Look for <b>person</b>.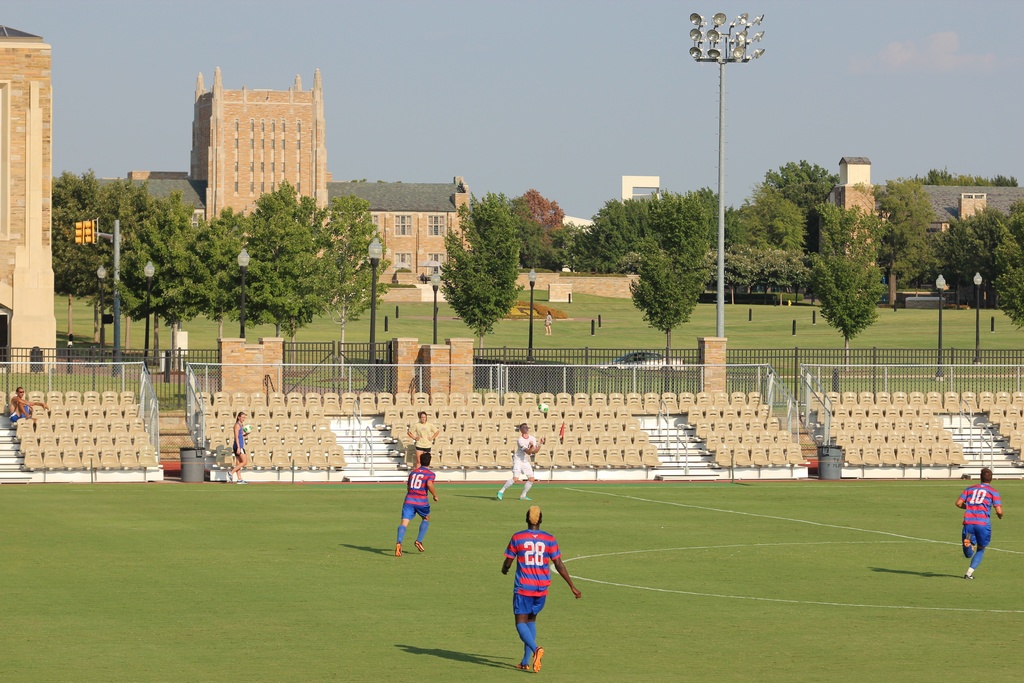
Found: [404,411,438,469].
